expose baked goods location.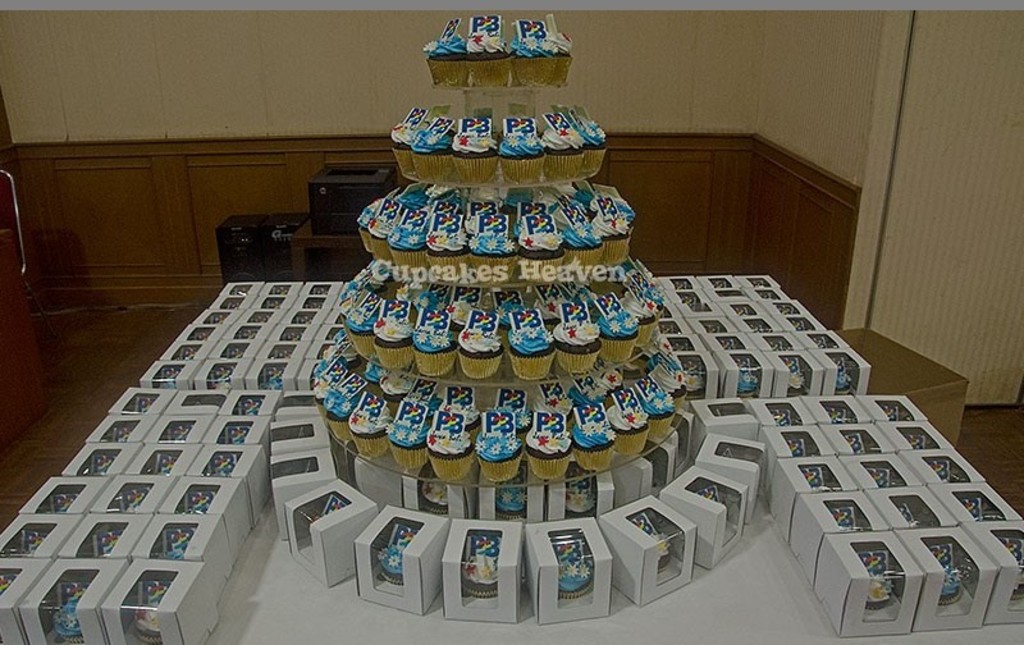
Exposed at {"x1": 370, "y1": 223, "x2": 396, "y2": 264}.
